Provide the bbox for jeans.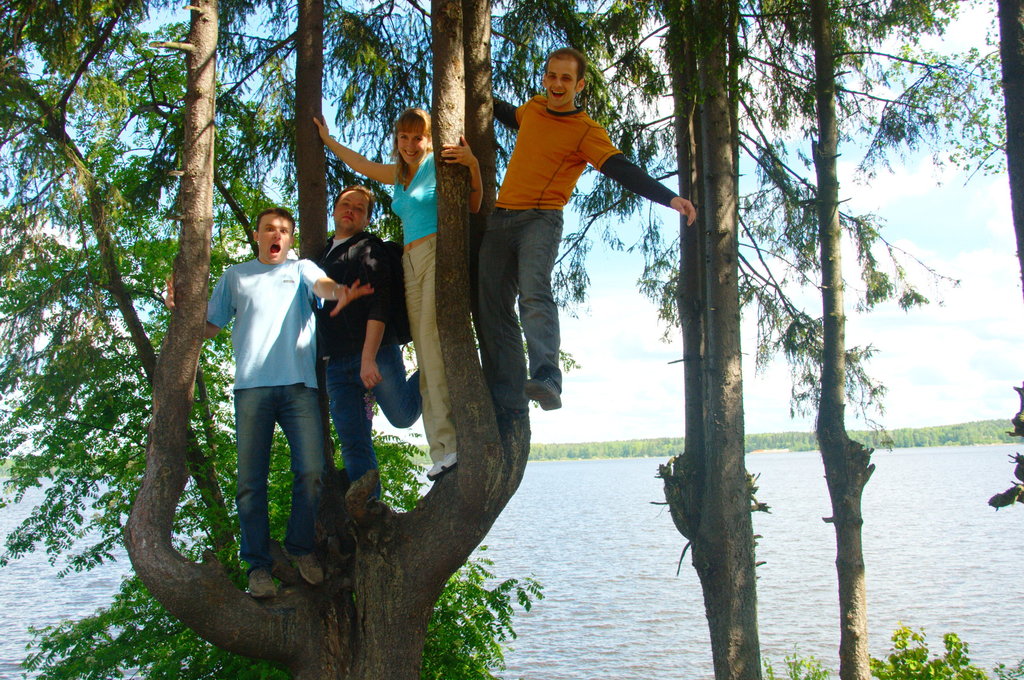
detection(232, 385, 323, 567).
